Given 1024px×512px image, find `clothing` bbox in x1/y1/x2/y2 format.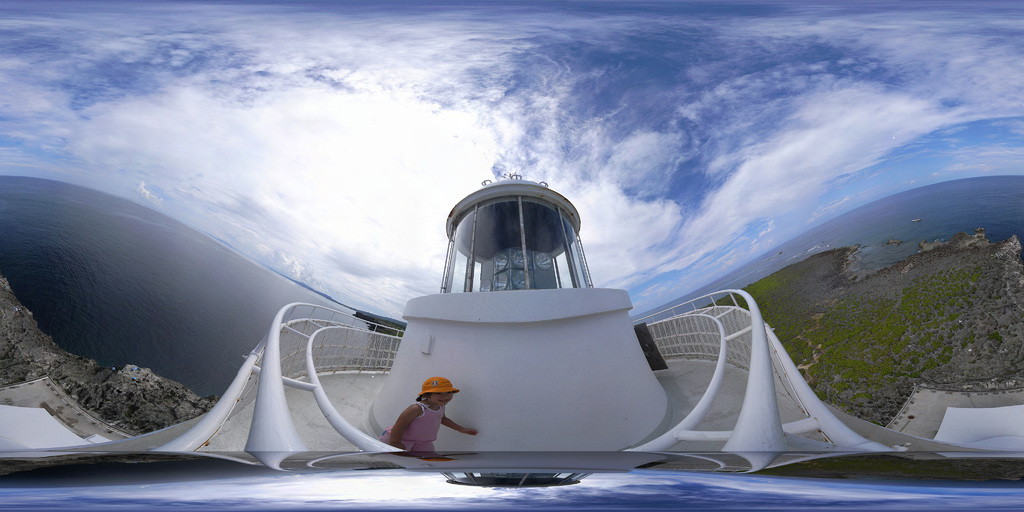
401/400/445/449.
